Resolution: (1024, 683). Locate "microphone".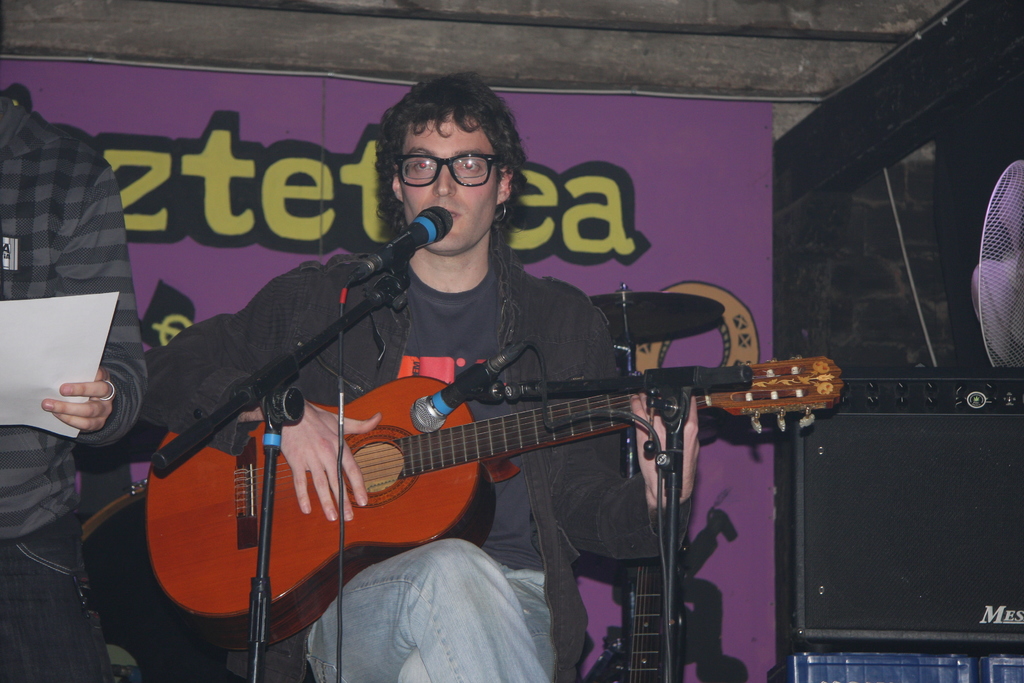
region(369, 205, 455, 275).
